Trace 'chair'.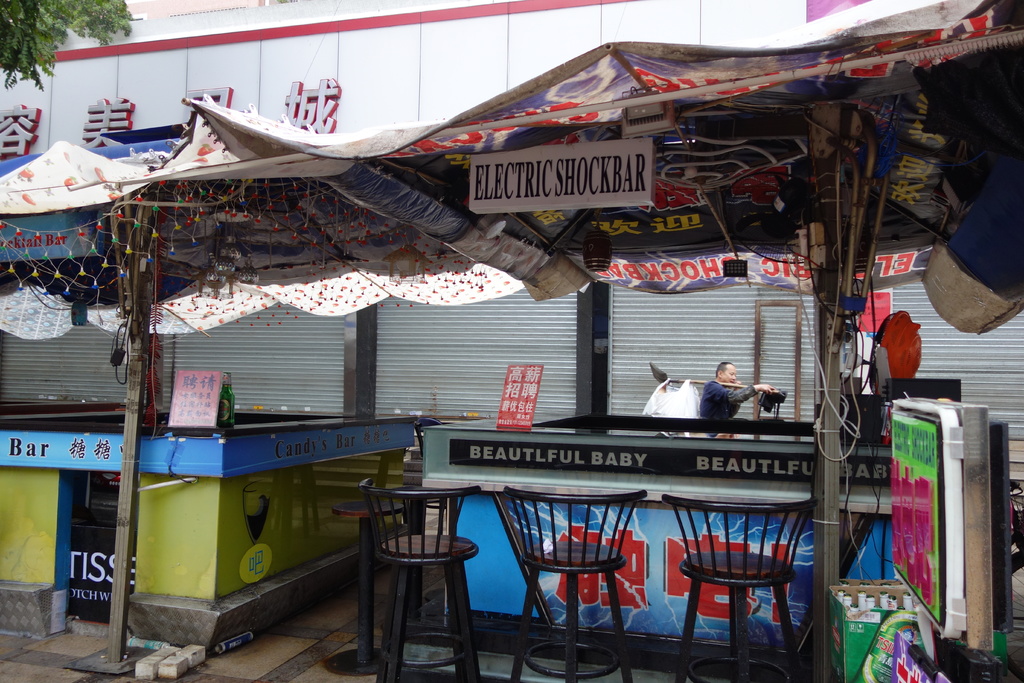
Traced to bbox=(501, 488, 645, 682).
